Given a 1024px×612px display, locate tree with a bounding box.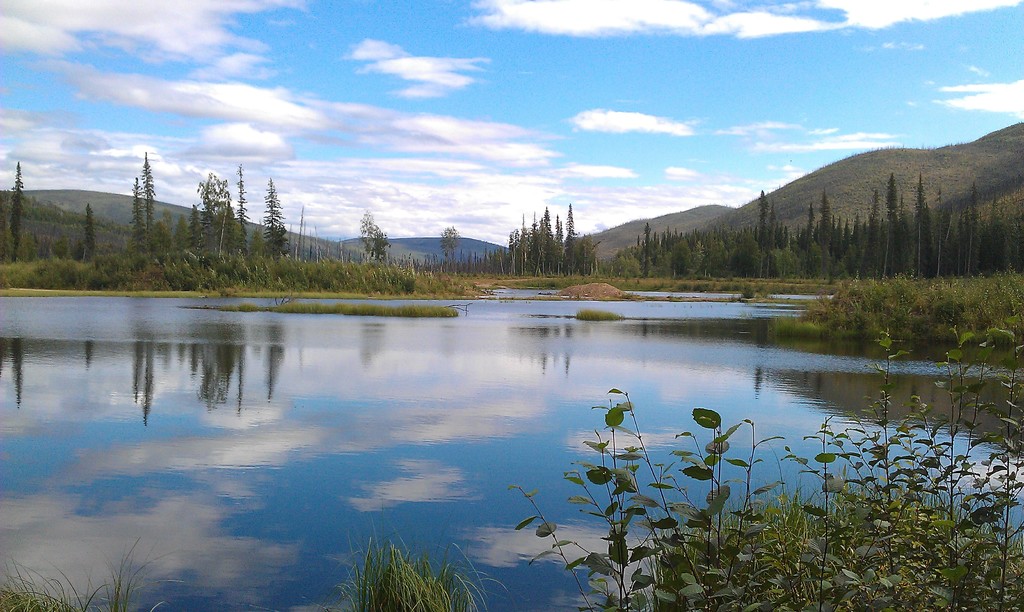
Located: <region>359, 211, 394, 253</region>.
